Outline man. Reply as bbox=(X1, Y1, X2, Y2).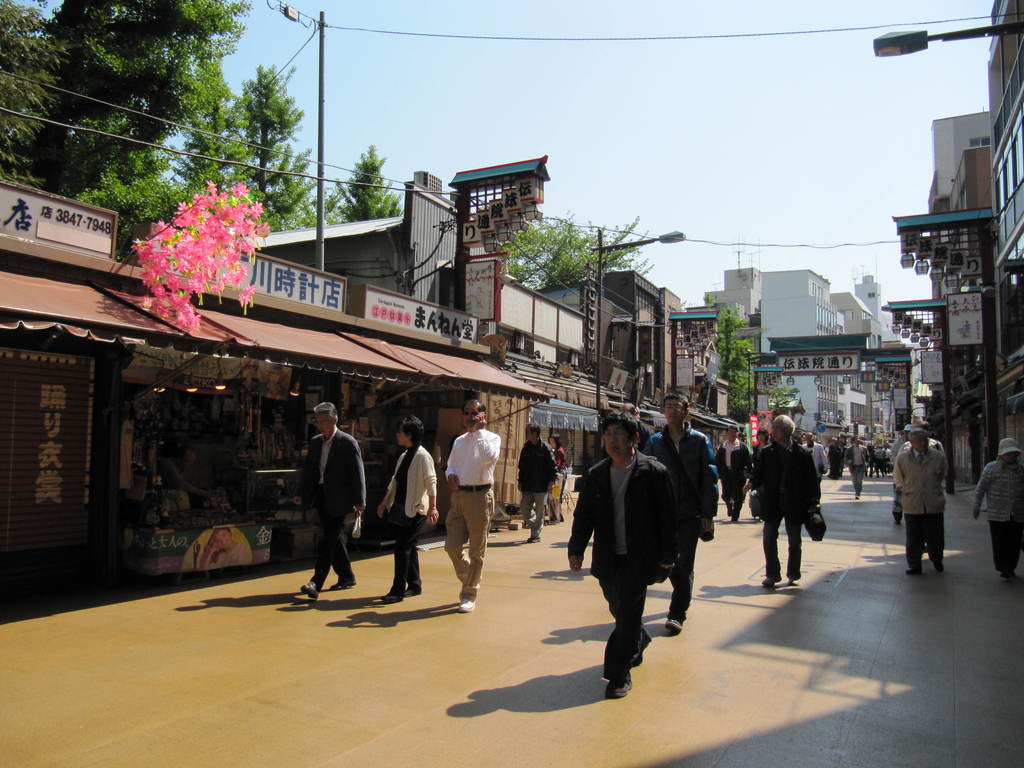
bbox=(716, 424, 752, 524).
